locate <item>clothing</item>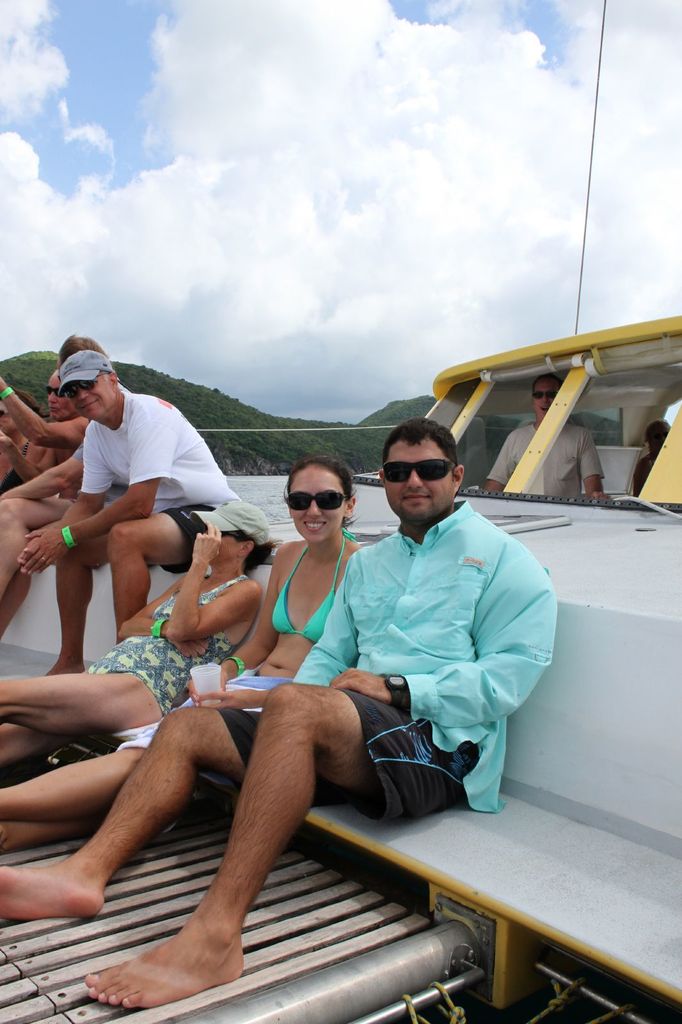
bbox=[488, 426, 607, 496]
